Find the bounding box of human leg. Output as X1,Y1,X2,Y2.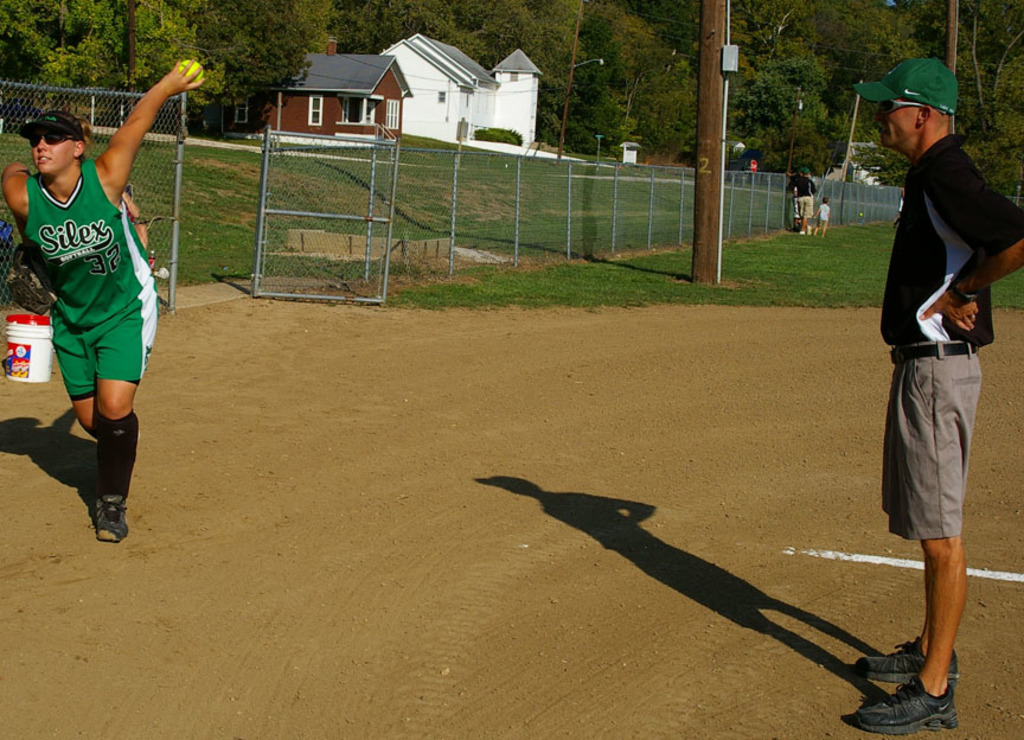
849,362,975,739.
